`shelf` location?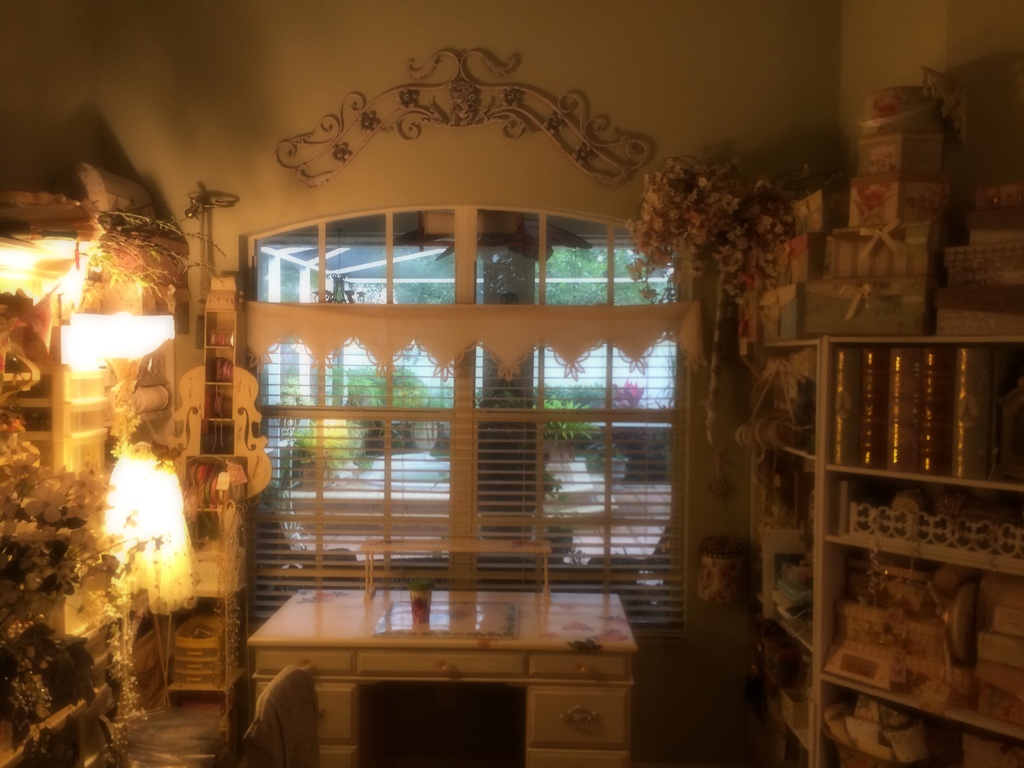
locate(185, 278, 244, 713)
